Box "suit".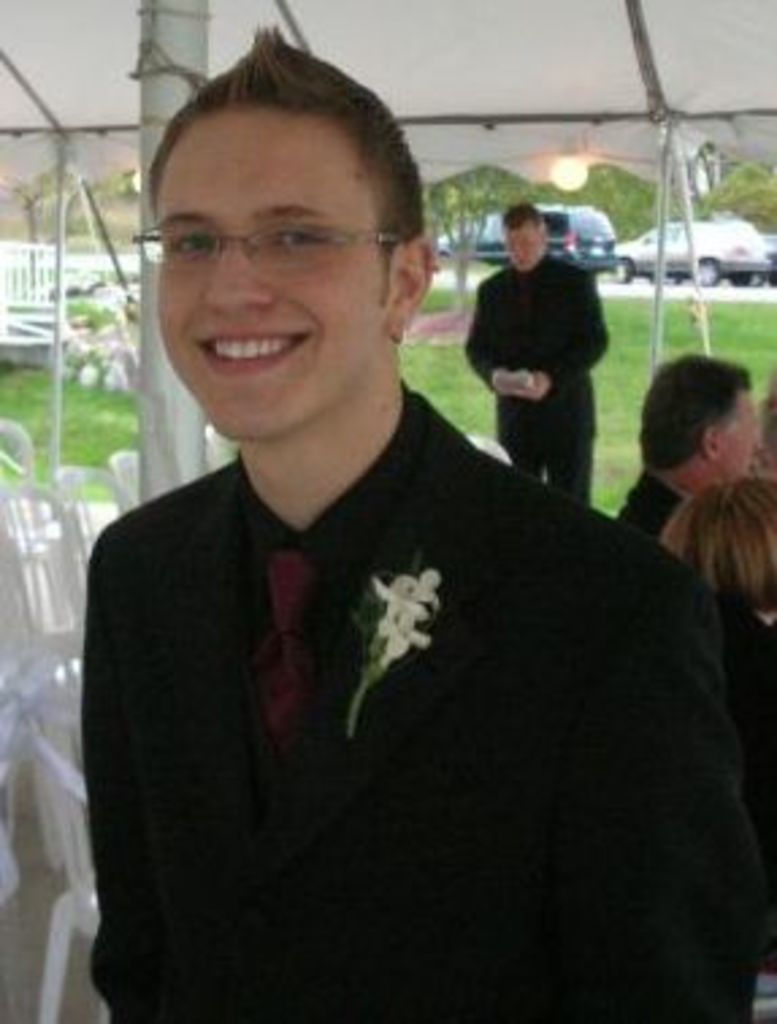
rect(79, 211, 734, 997).
